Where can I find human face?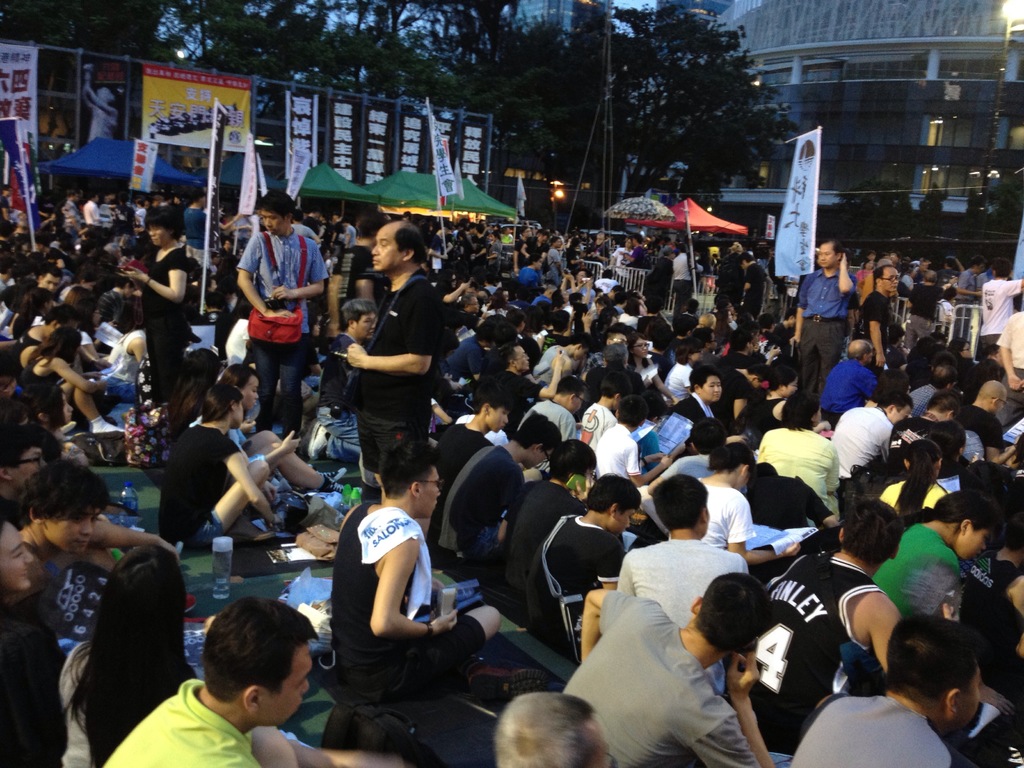
You can find it at [817, 237, 836, 268].
